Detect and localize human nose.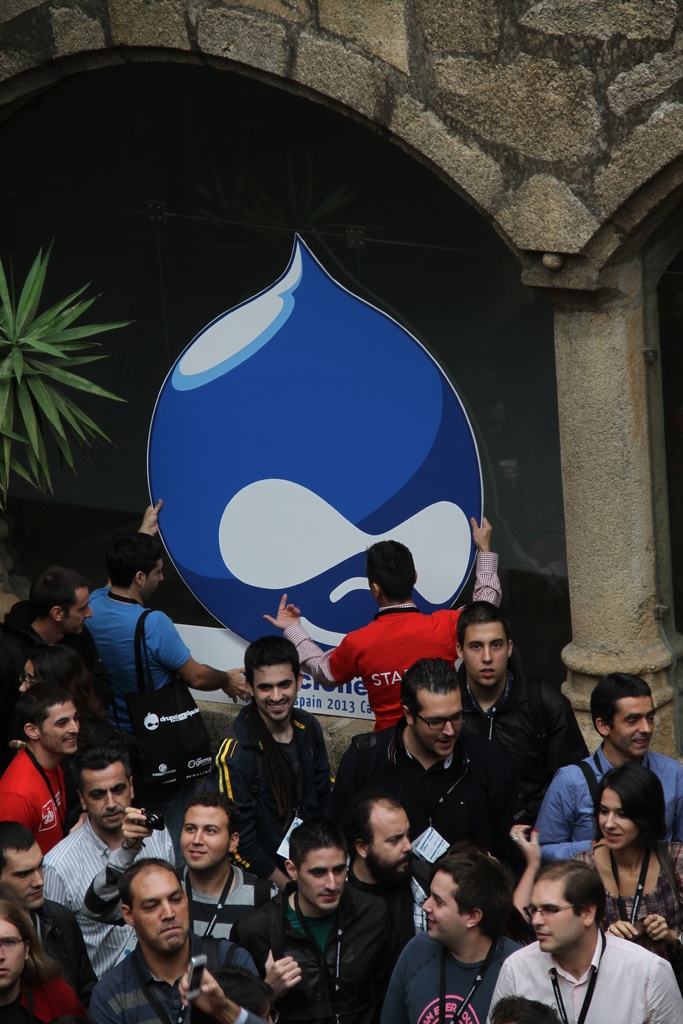
Localized at x1=482, y1=646, x2=493, y2=662.
